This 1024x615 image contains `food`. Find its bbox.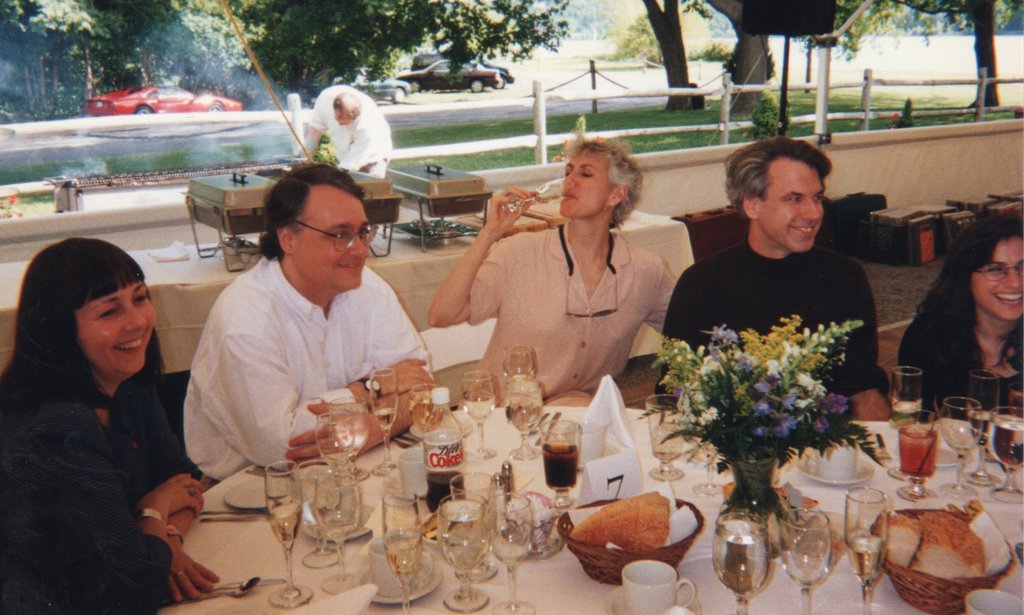
pyautogui.locateOnScreen(565, 491, 710, 573).
